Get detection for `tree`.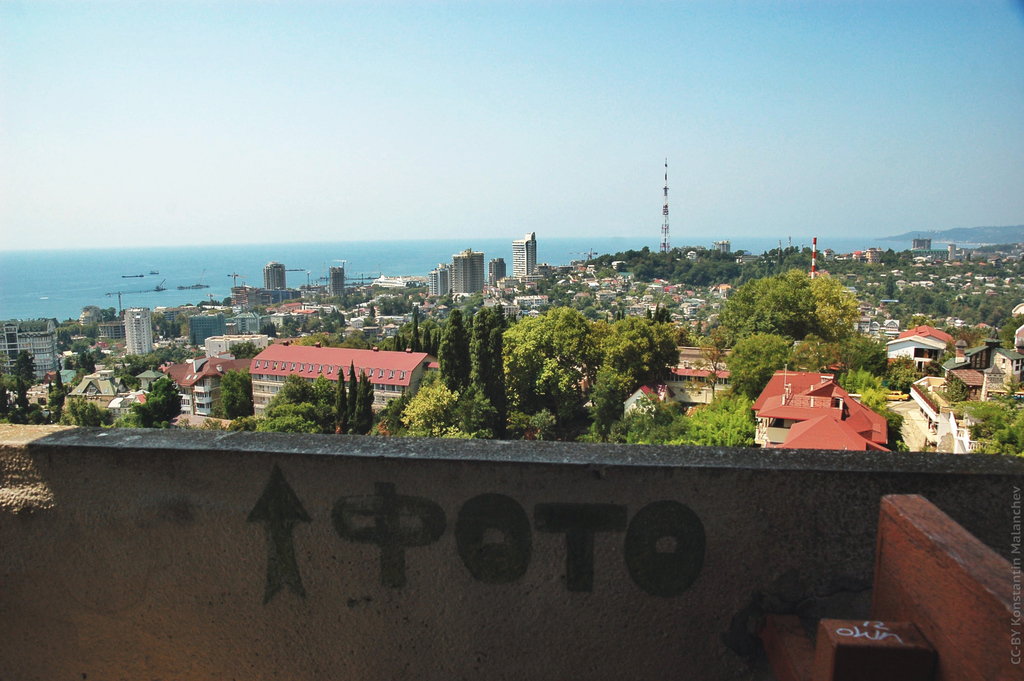
Detection: bbox=[0, 338, 105, 424].
